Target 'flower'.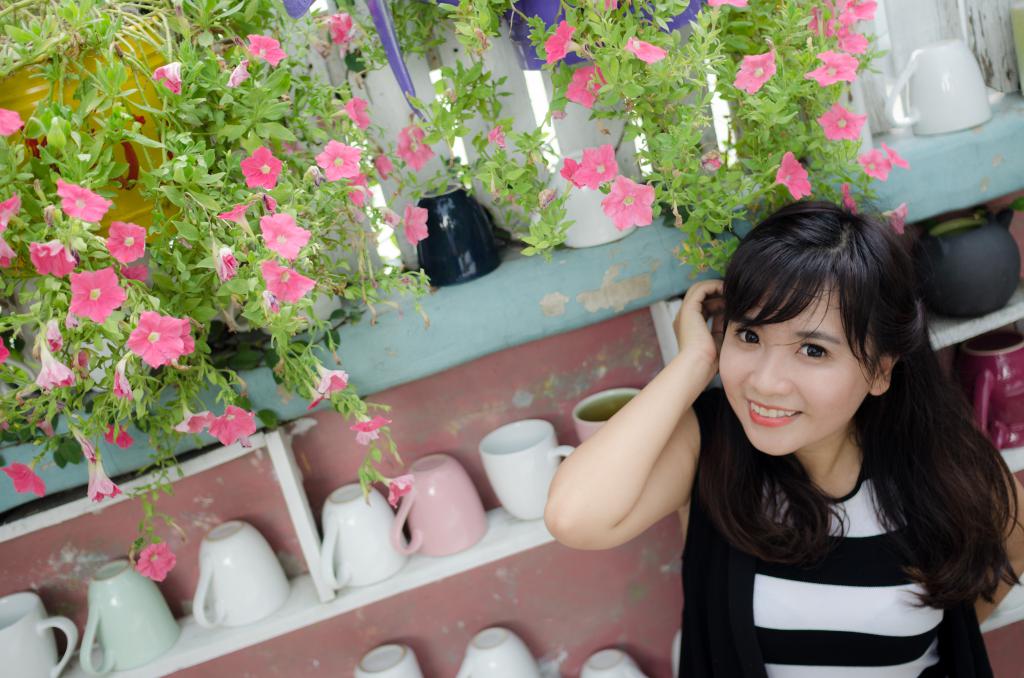
Target region: bbox=[108, 345, 137, 401].
